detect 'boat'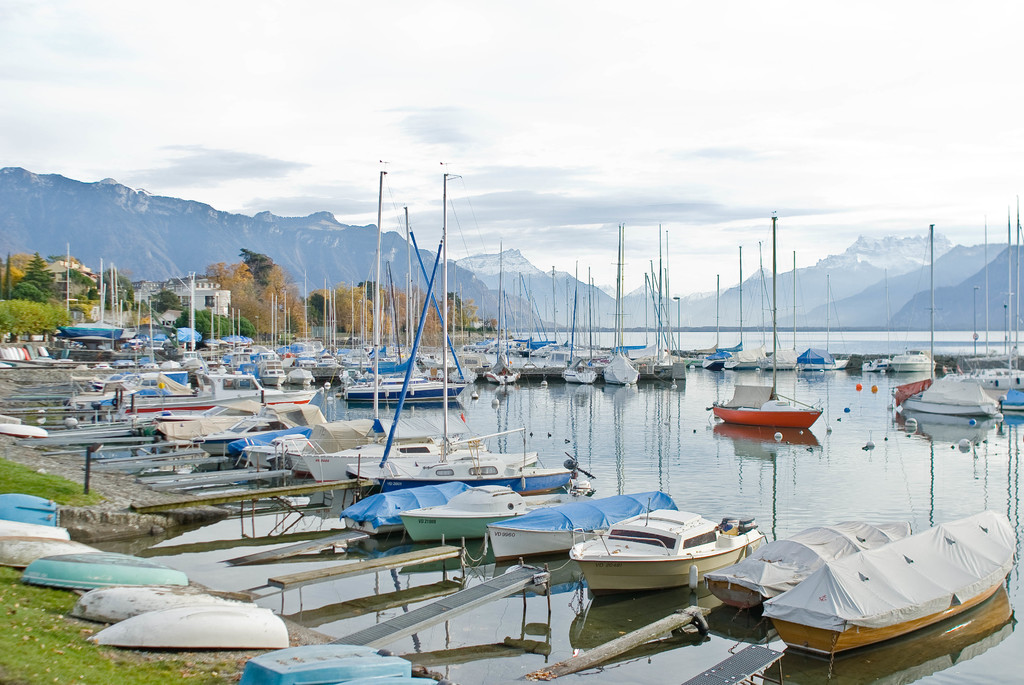
<bbox>453, 328, 484, 369</bbox>
